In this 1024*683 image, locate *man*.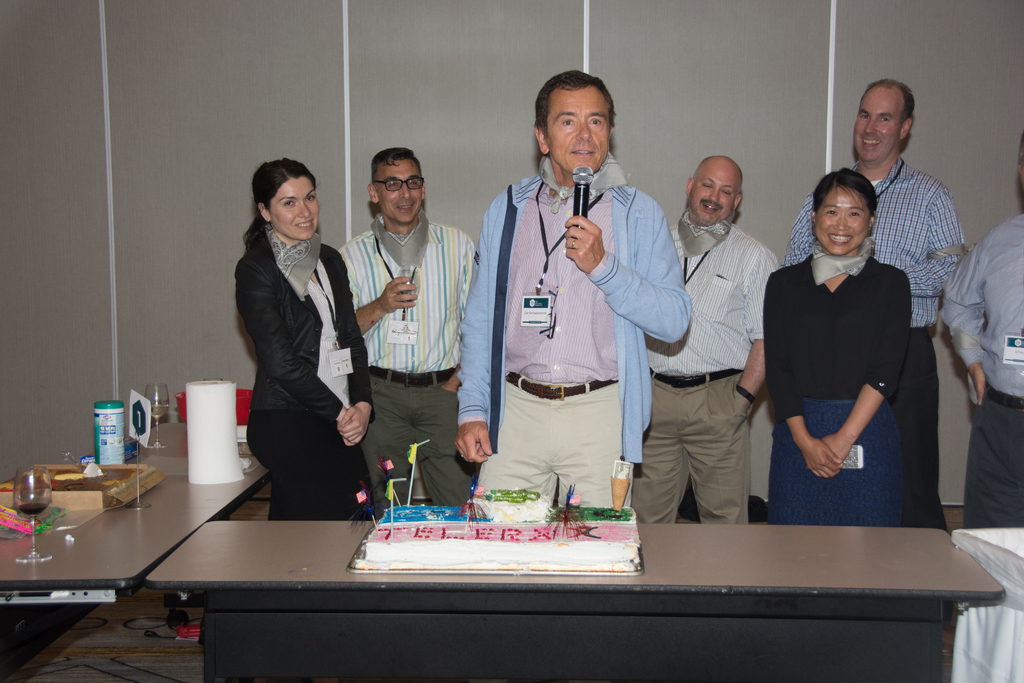
Bounding box: (937, 129, 1023, 528).
